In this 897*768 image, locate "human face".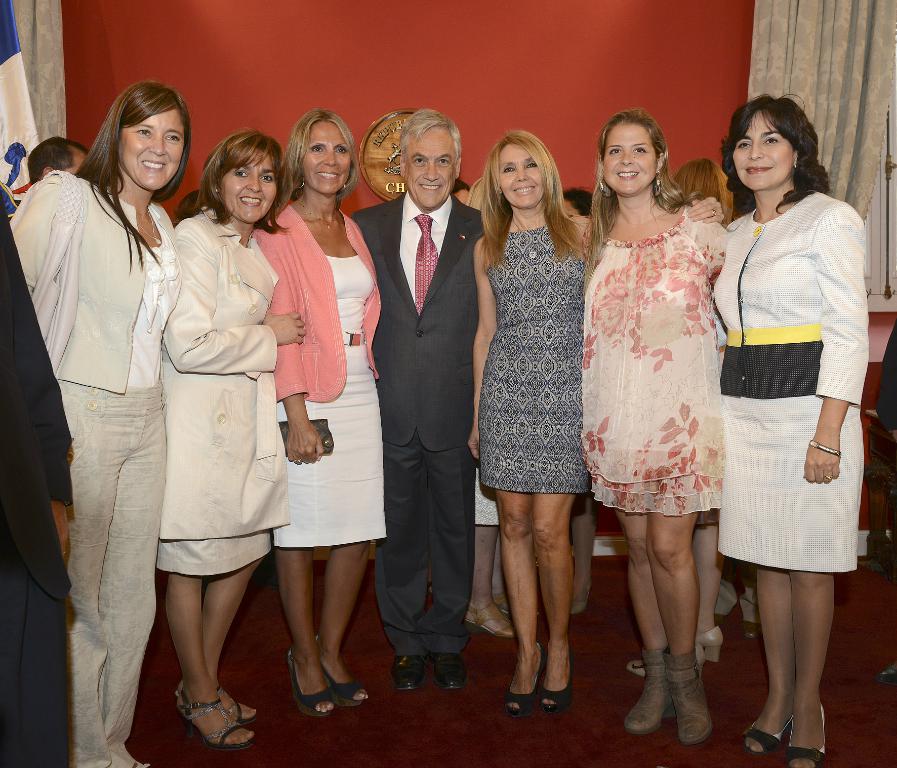
Bounding box: {"x1": 408, "y1": 132, "x2": 455, "y2": 206}.
